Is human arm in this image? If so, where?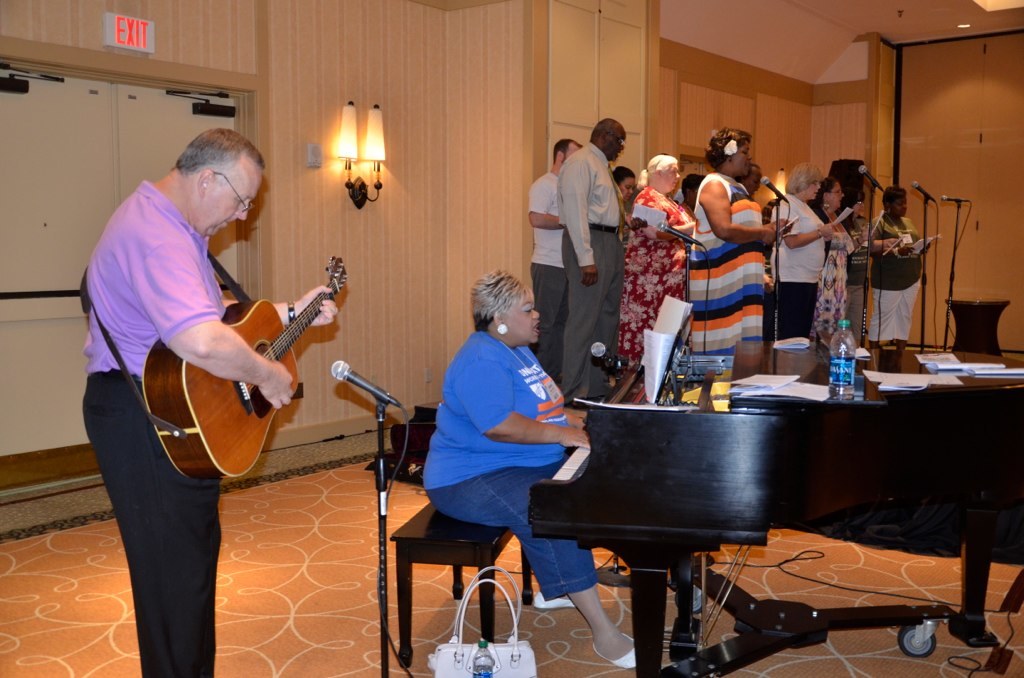
Yes, at (223,283,340,328).
